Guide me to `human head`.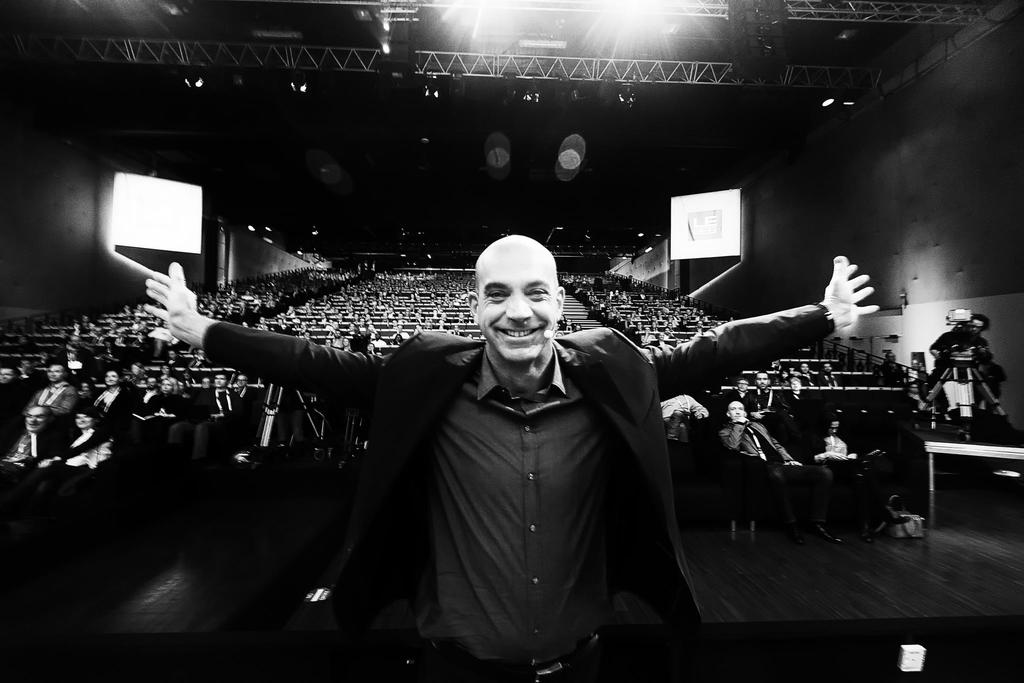
Guidance: crop(234, 370, 248, 397).
